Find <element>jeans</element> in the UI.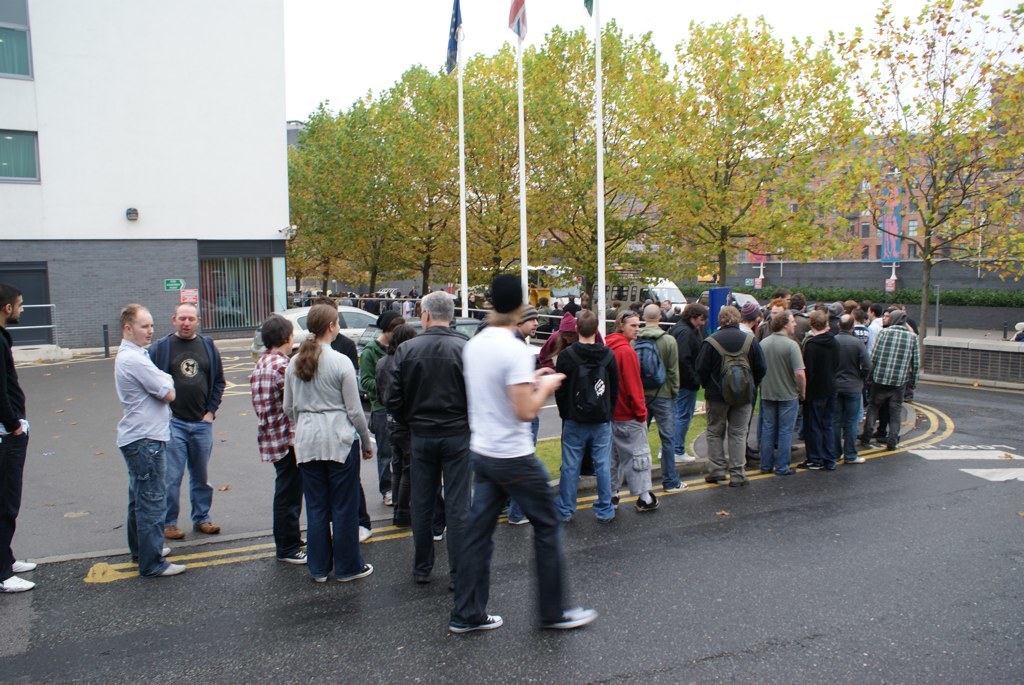
UI element at <bbox>108, 414, 193, 590</bbox>.
